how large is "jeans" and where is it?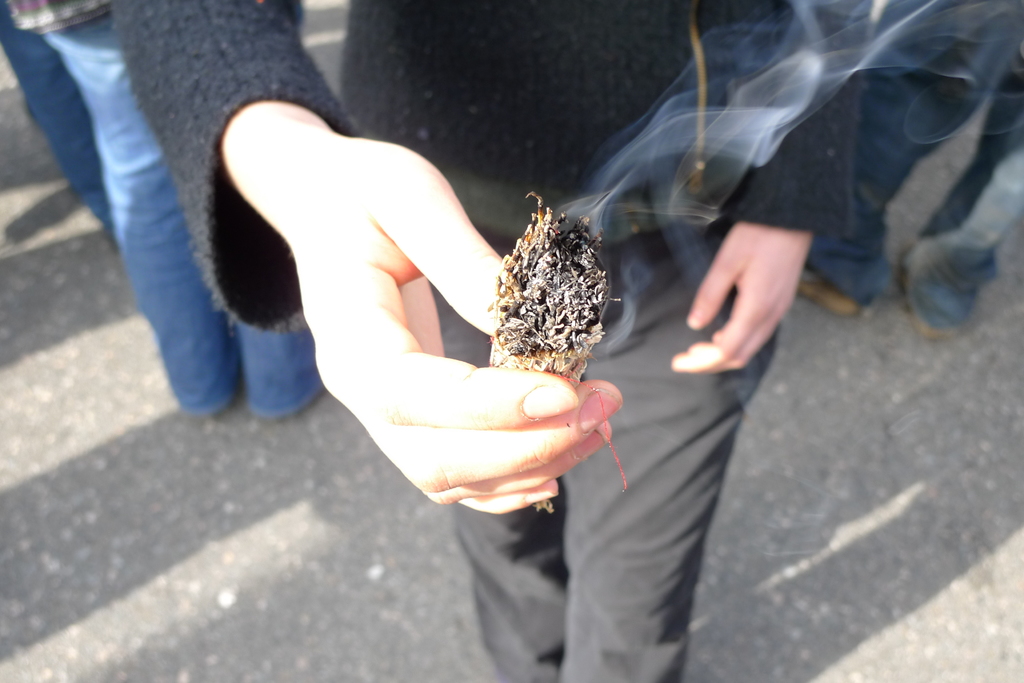
Bounding box: detection(808, 0, 1023, 315).
